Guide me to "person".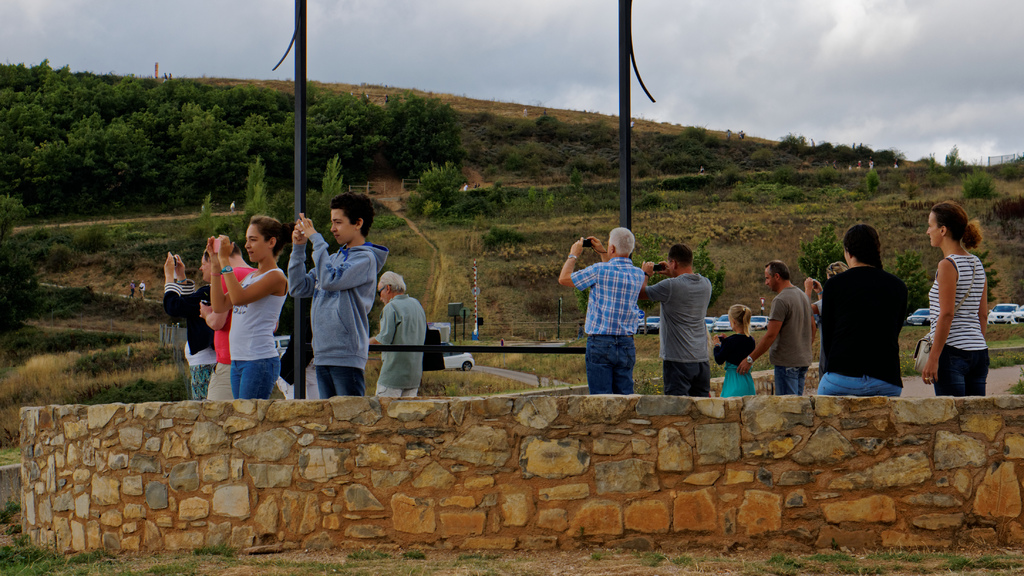
Guidance: pyautogui.locateOnScreen(198, 226, 260, 404).
